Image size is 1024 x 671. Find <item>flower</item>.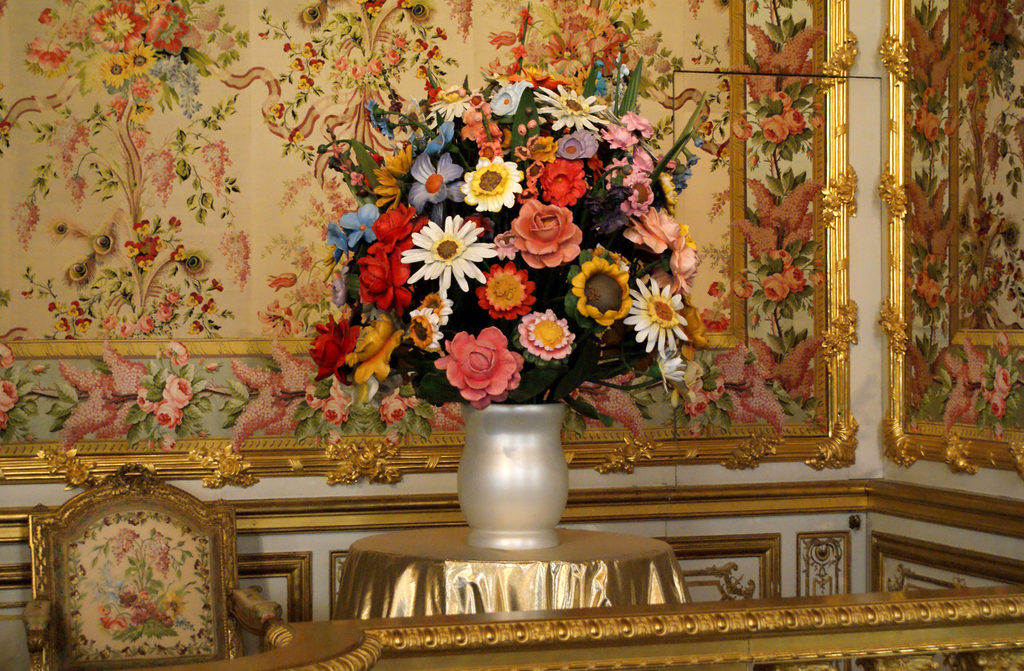
region(154, 398, 185, 430).
